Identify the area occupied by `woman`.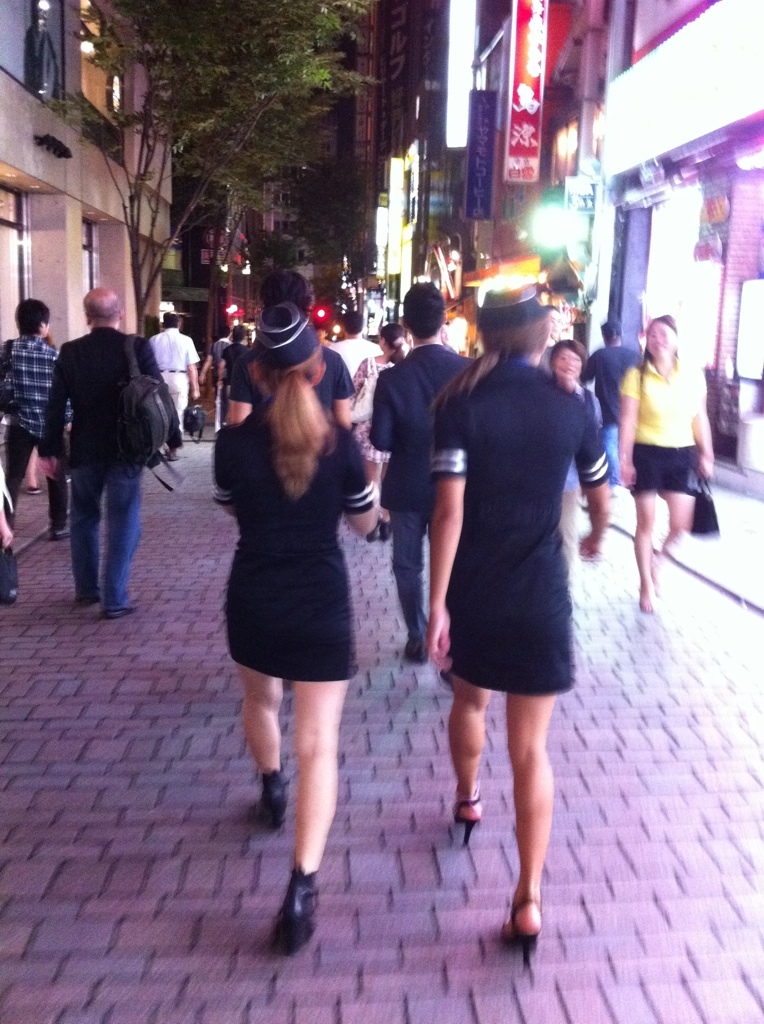
Area: (left=346, top=322, right=406, bottom=476).
